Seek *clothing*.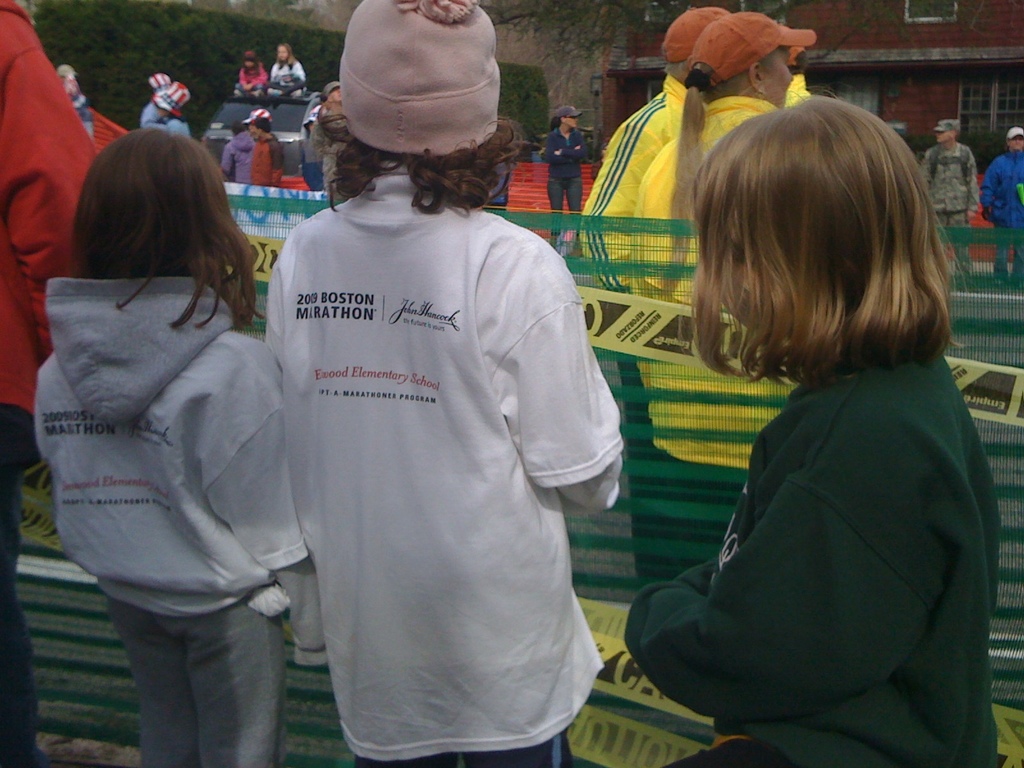
pyautogui.locateOnScreen(250, 128, 284, 190).
